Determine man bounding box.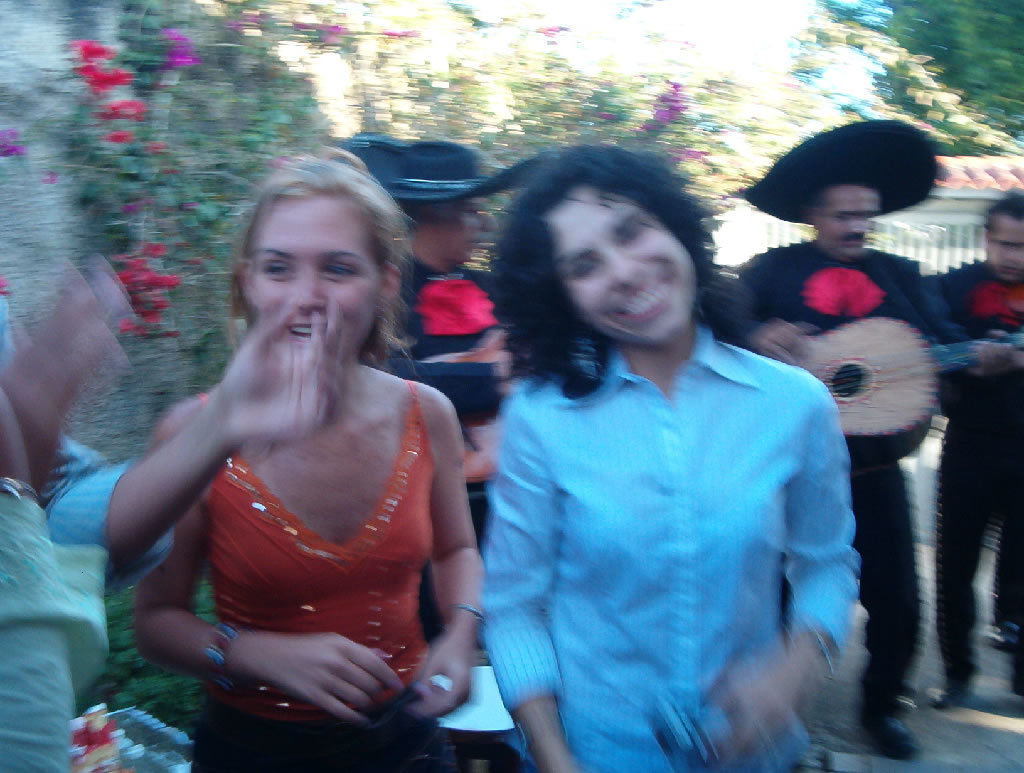
Determined: [367, 143, 534, 649].
